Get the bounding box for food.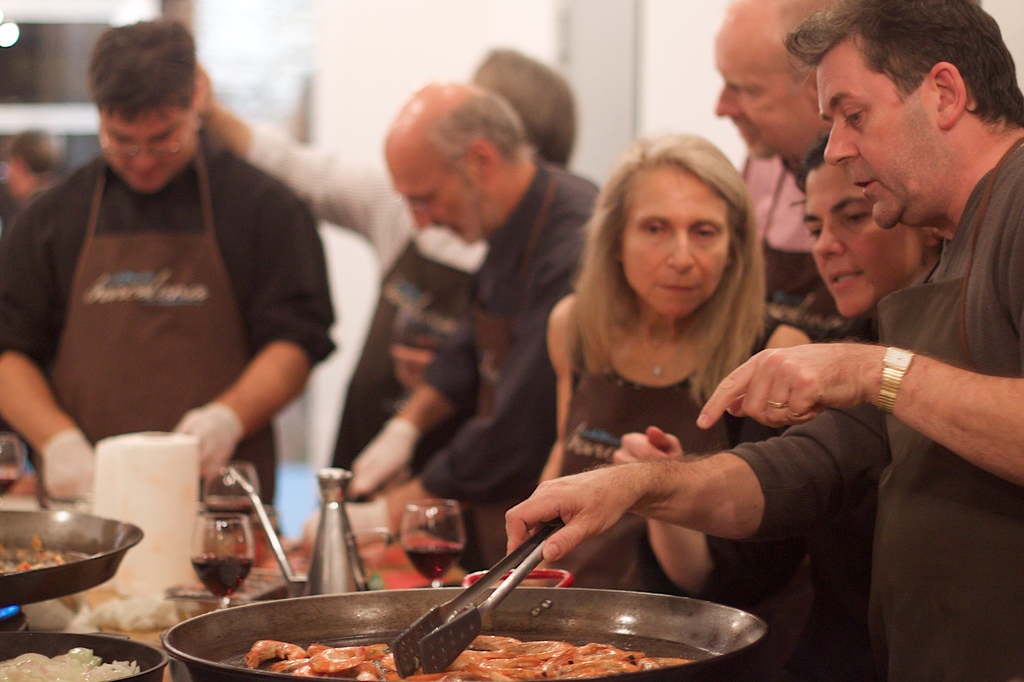
x1=0 y1=647 x2=136 y2=681.
